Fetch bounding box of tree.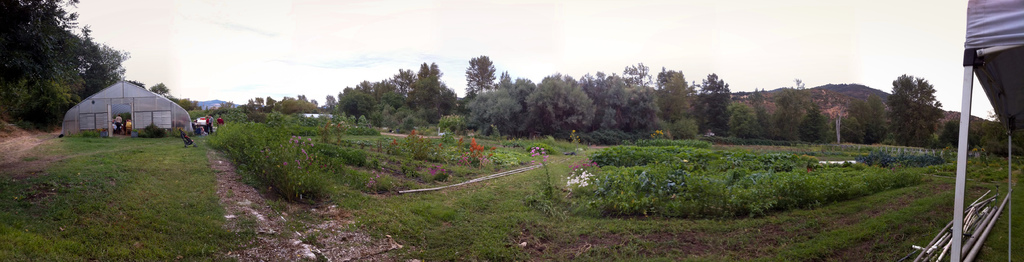
Bbox: bbox(890, 73, 940, 147).
